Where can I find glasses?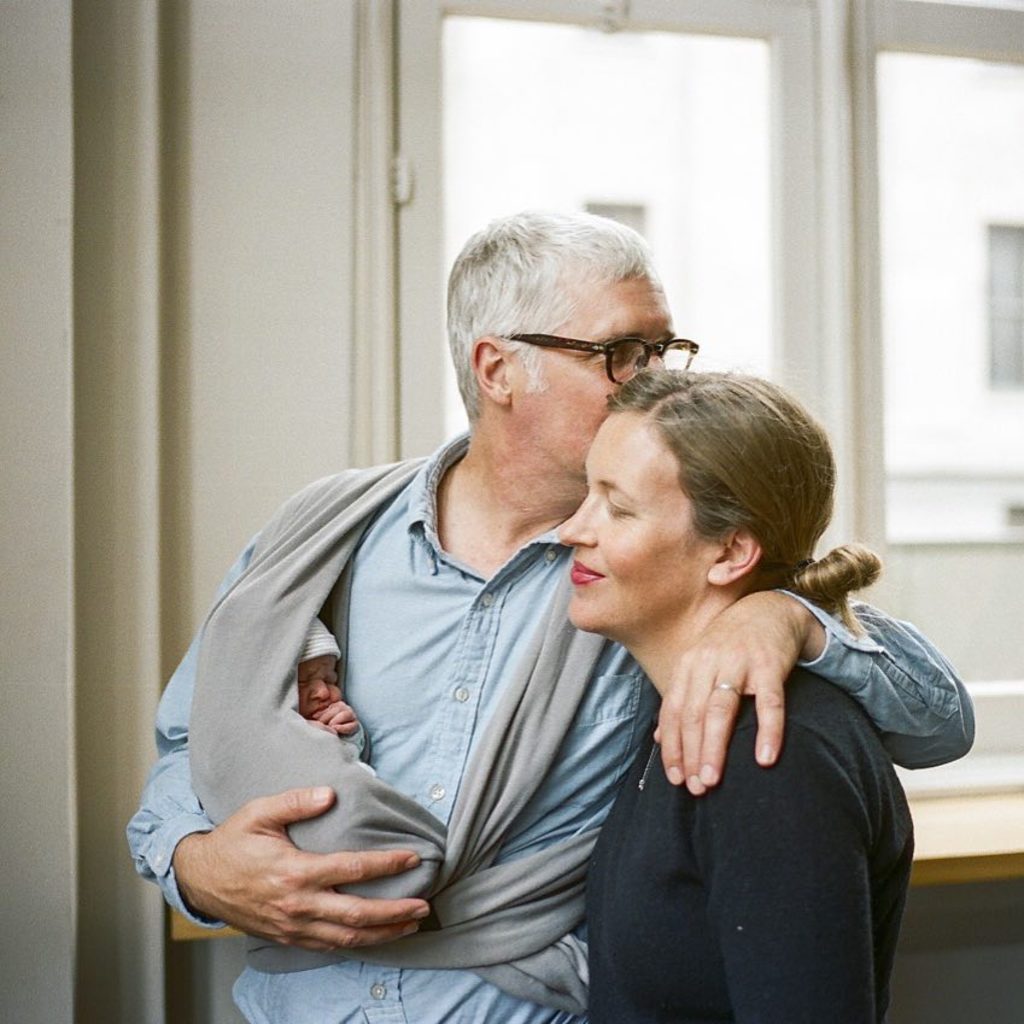
You can find it at (481, 321, 701, 403).
